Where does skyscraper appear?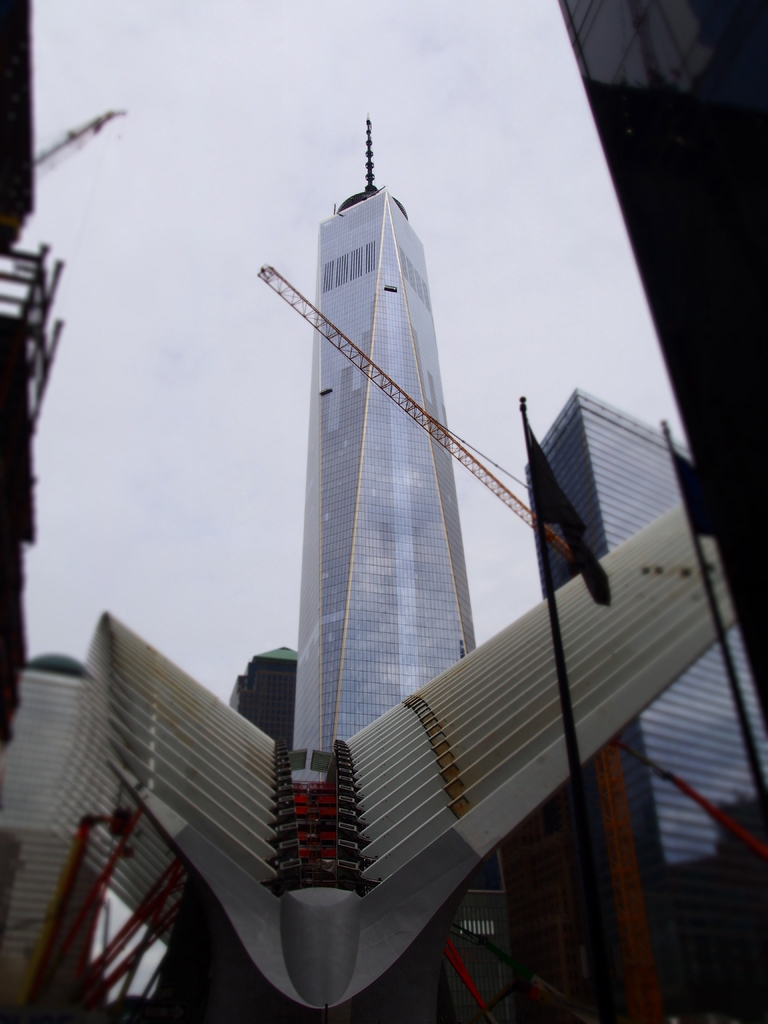
Appears at {"x1": 524, "y1": 388, "x2": 767, "y2": 879}.
